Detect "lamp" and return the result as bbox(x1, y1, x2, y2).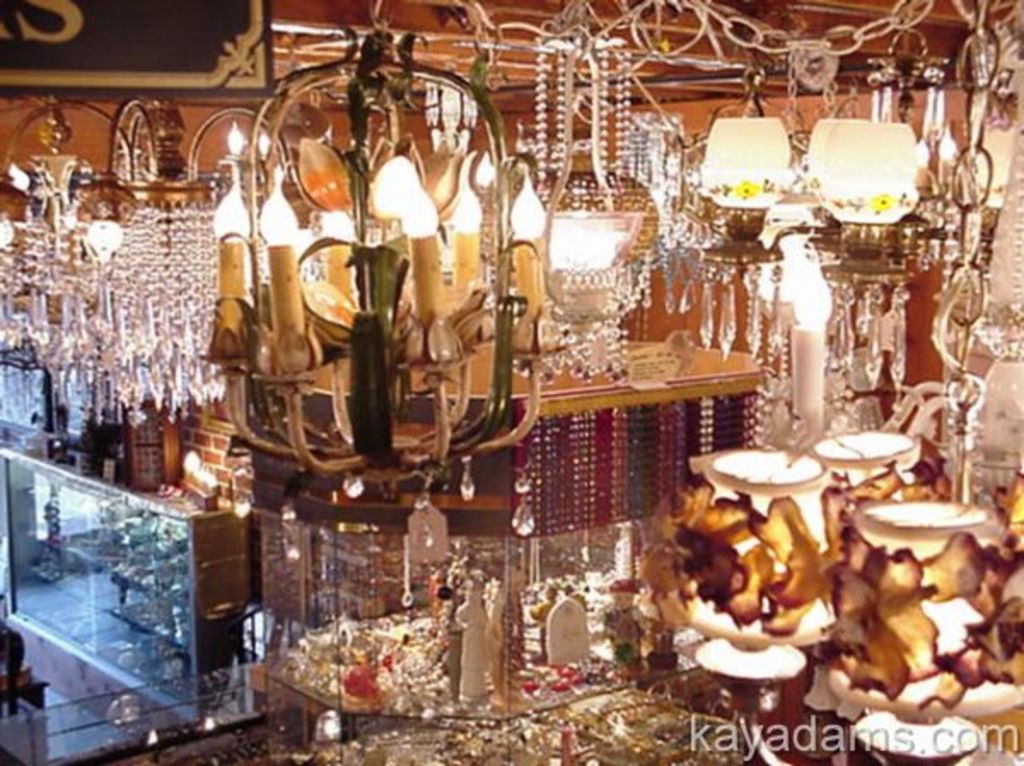
bbox(689, 34, 804, 367).
